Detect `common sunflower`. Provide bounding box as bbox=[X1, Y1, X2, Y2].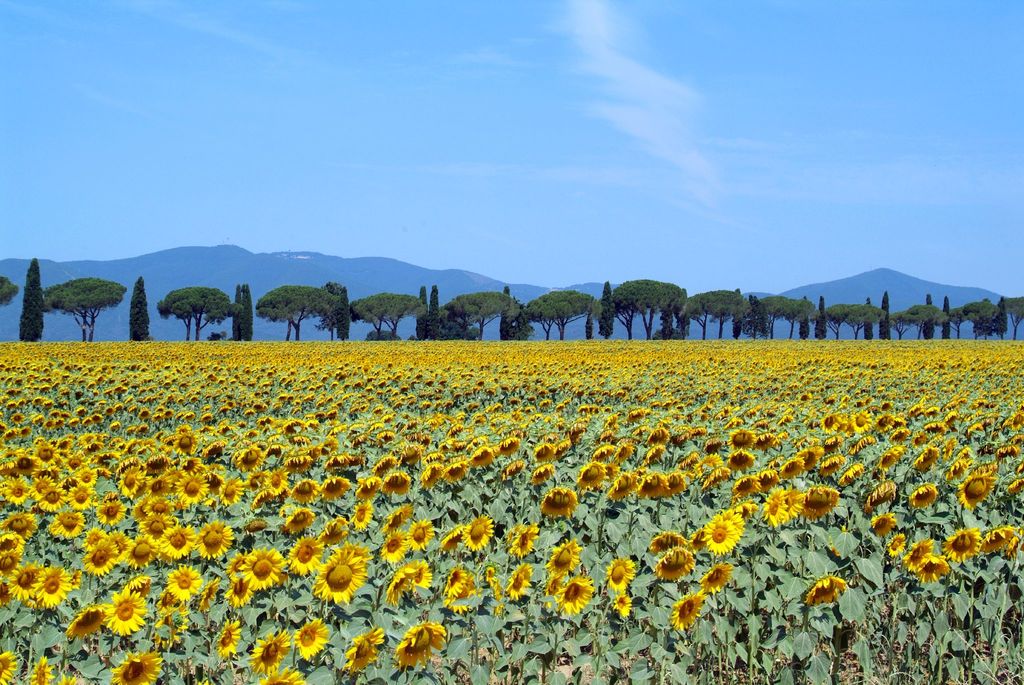
bbox=[119, 643, 163, 684].
